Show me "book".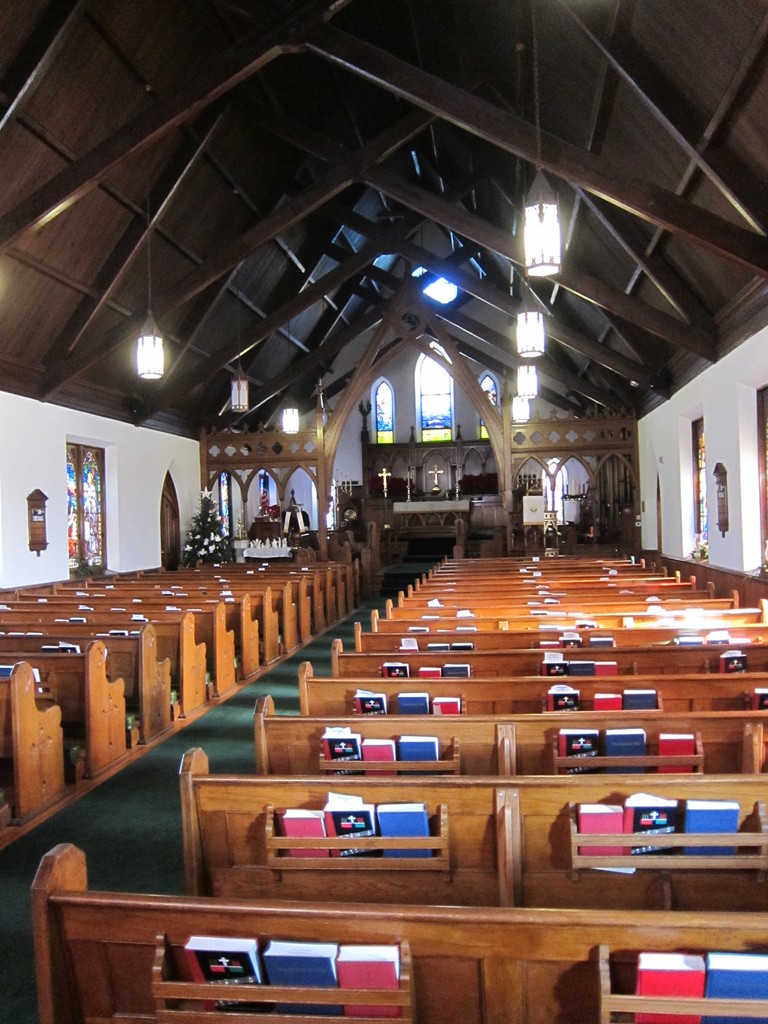
"book" is here: x1=443, y1=659, x2=469, y2=676.
